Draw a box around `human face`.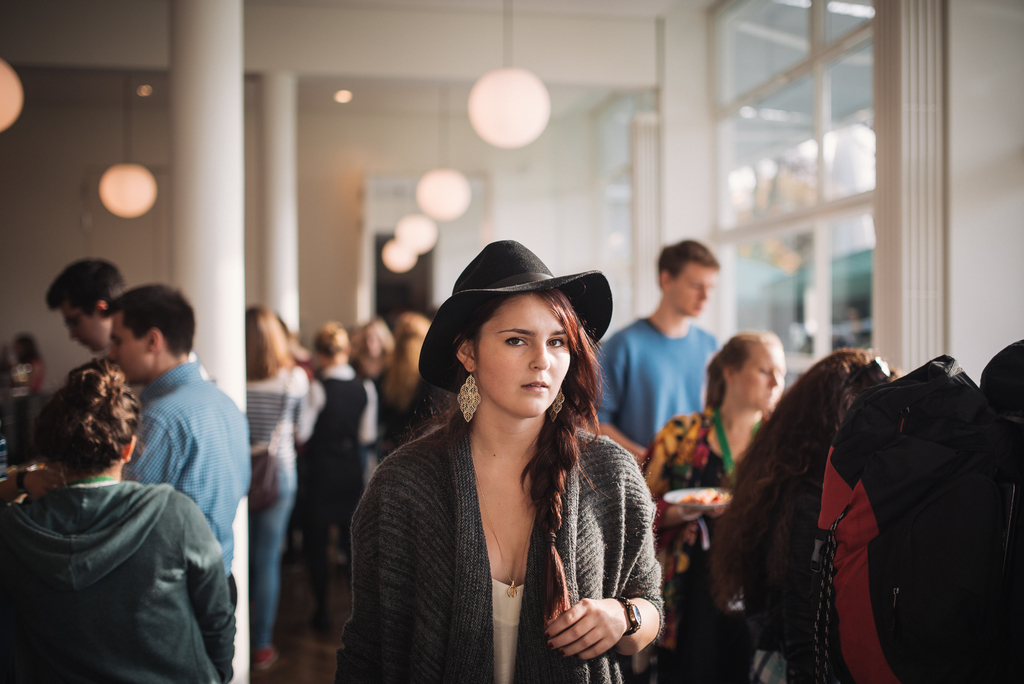
[x1=470, y1=293, x2=577, y2=419].
